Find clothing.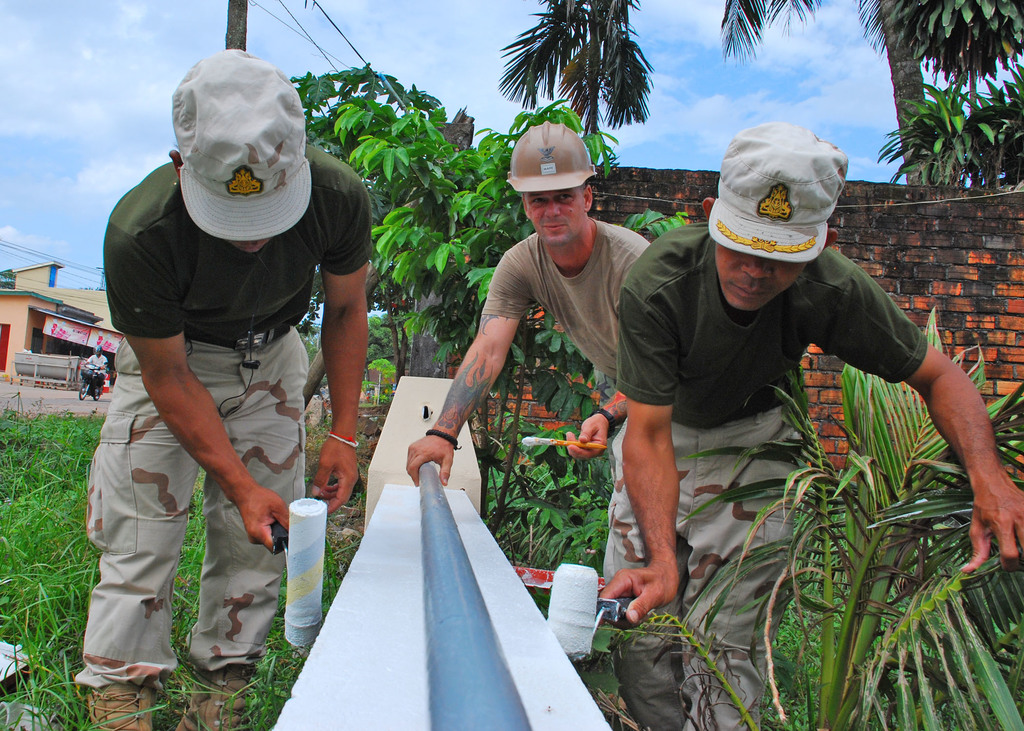
l=610, t=221, r=926, b=728.
